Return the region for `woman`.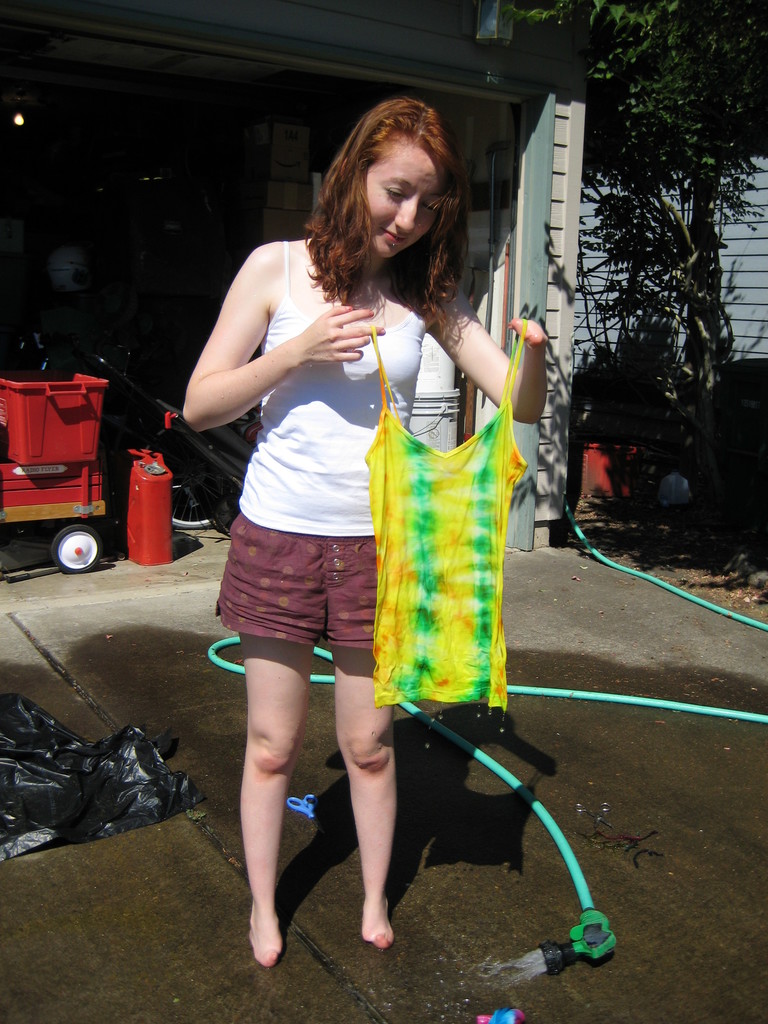
region(216, 137, 529, 968).
